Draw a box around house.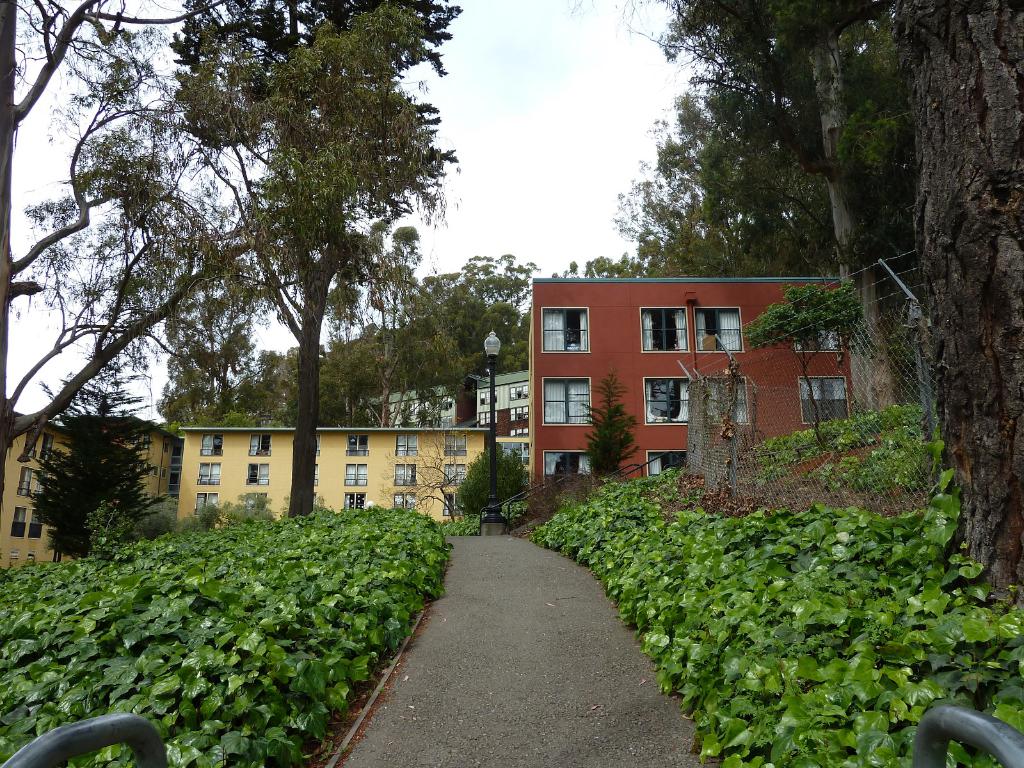
detection(0, 419, 192, 577).
